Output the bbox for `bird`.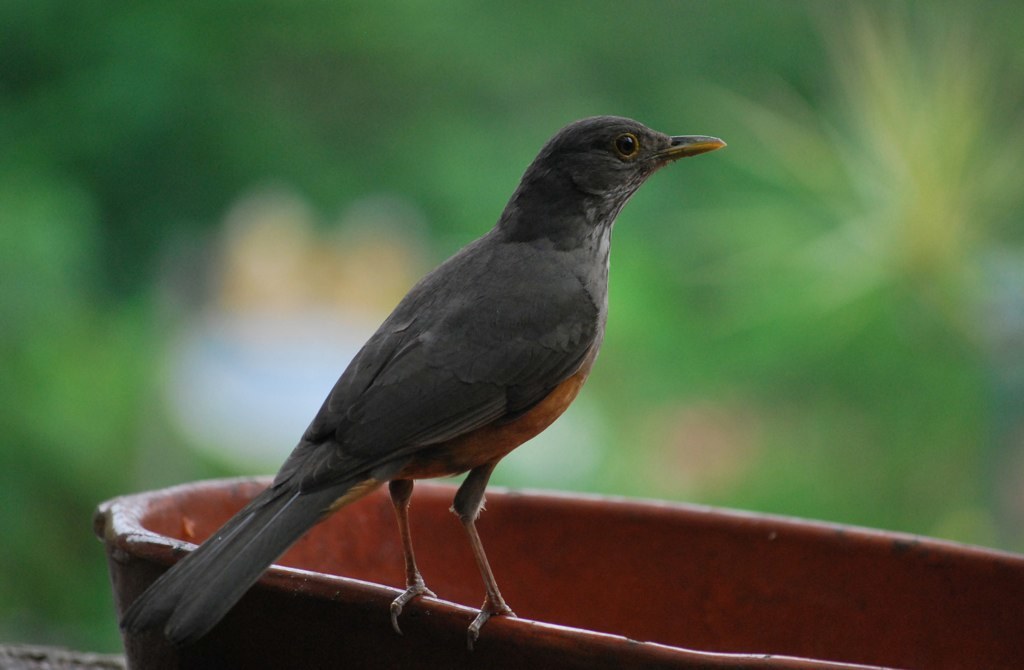
97,101,718,639.
